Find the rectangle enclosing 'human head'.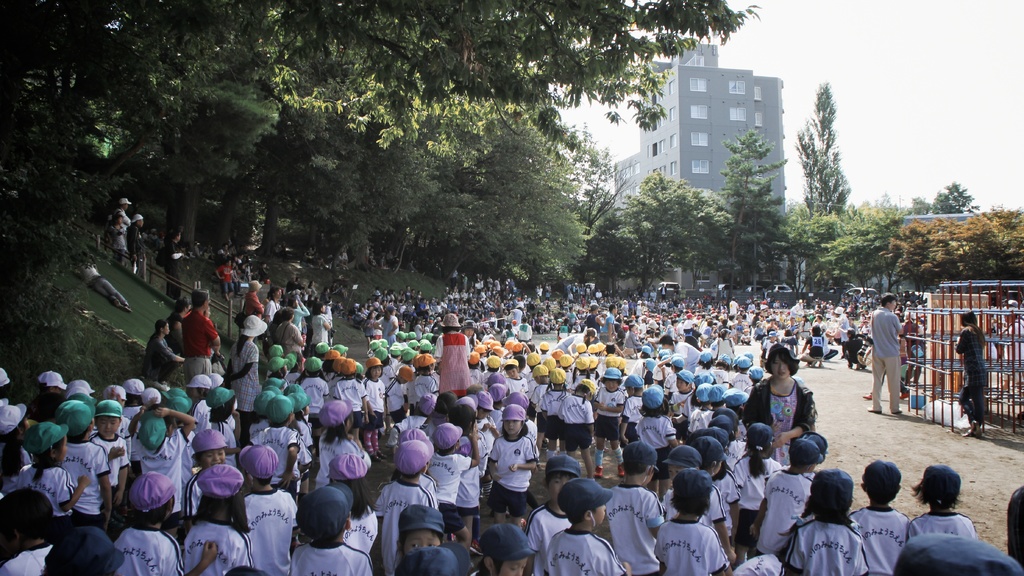
{"left": 961, "top": 311, "right": 977, "bottom": 325}.
